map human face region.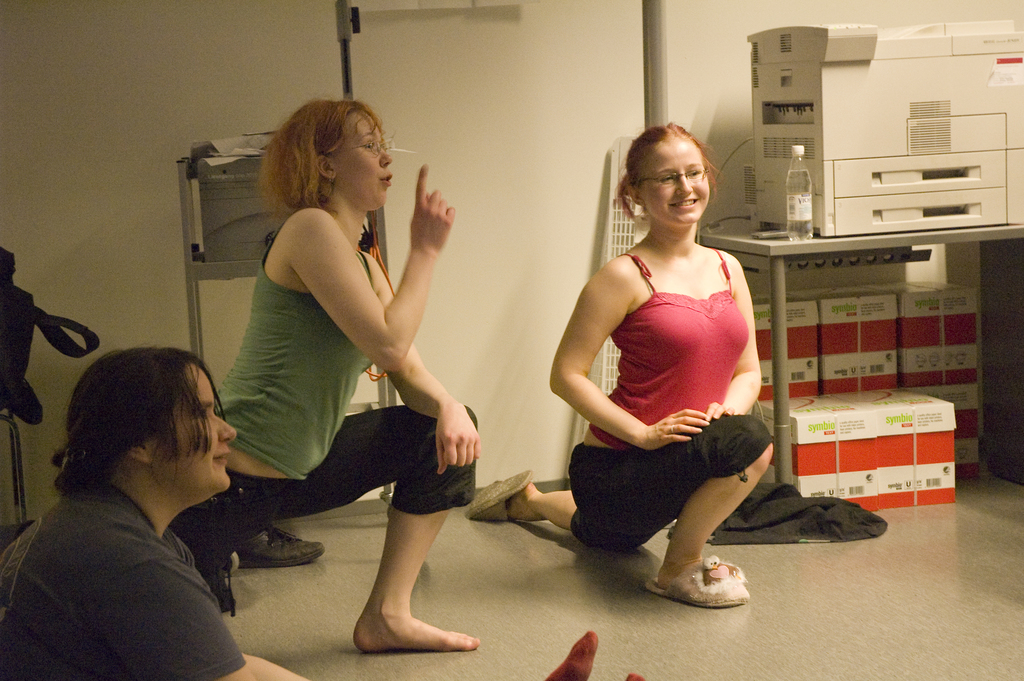
Mapped to x1=341 y1=104 x2=392 y2=205.
